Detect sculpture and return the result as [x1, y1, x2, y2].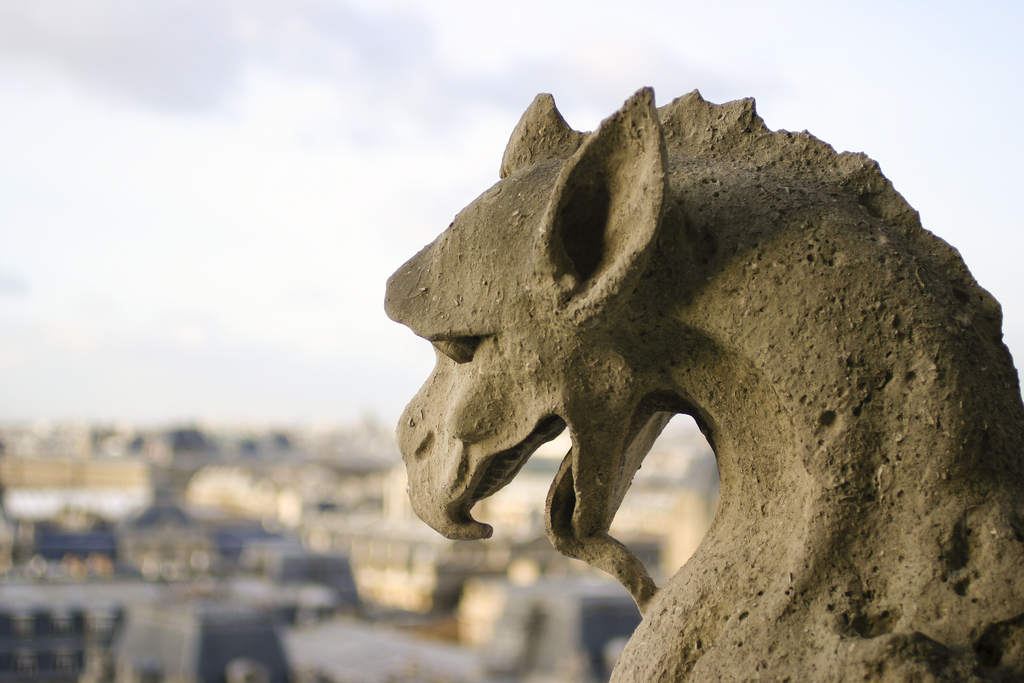
[385, 60, 1023, 642].
